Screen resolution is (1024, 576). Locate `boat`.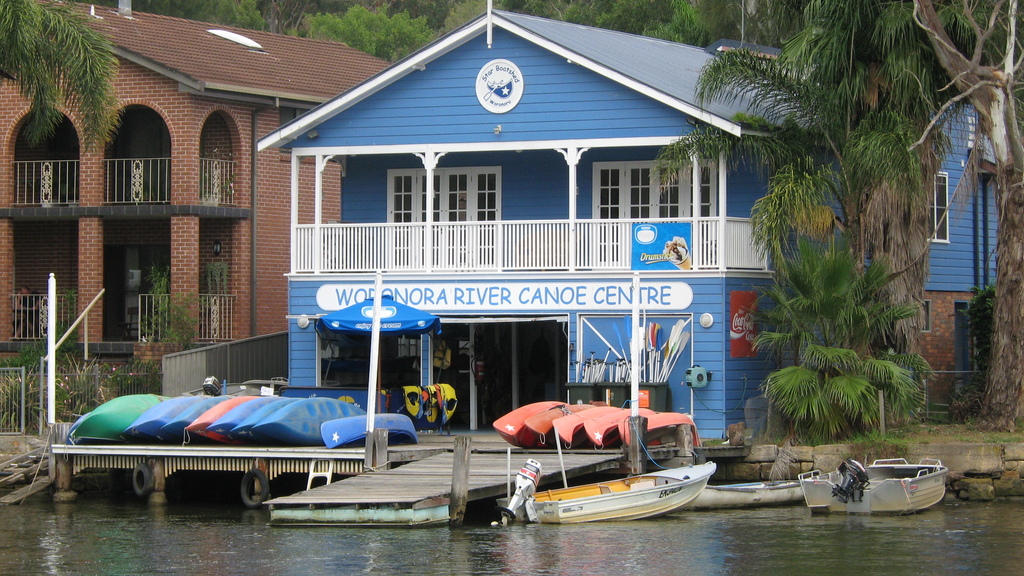
566:400:655:445.
